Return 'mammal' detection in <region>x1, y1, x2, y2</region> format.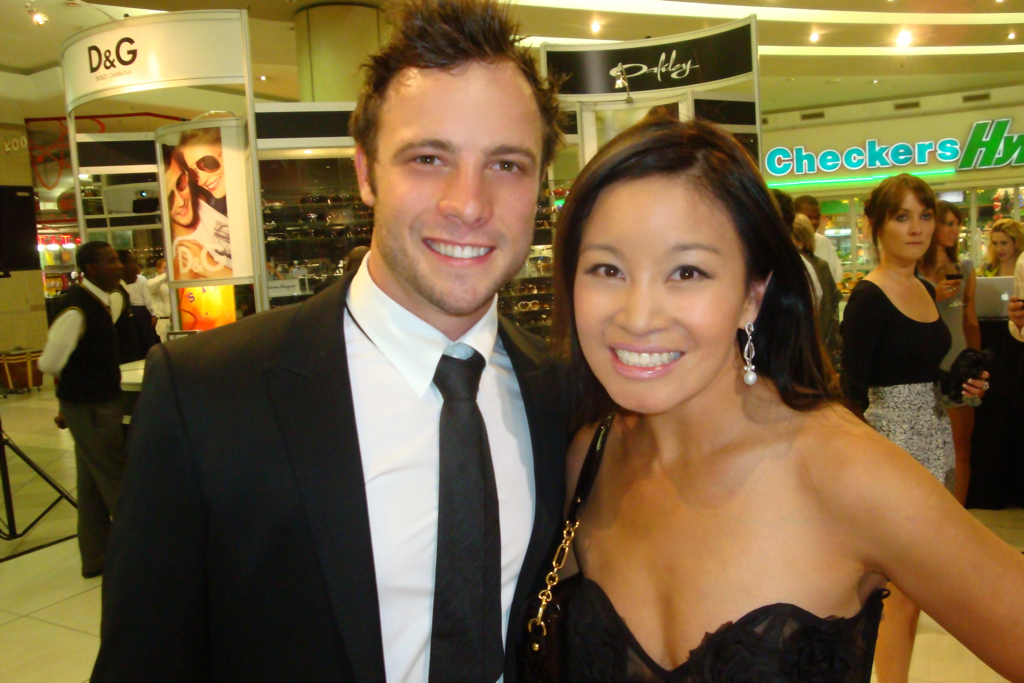
<region>345, 245, 368, 269</region>.
